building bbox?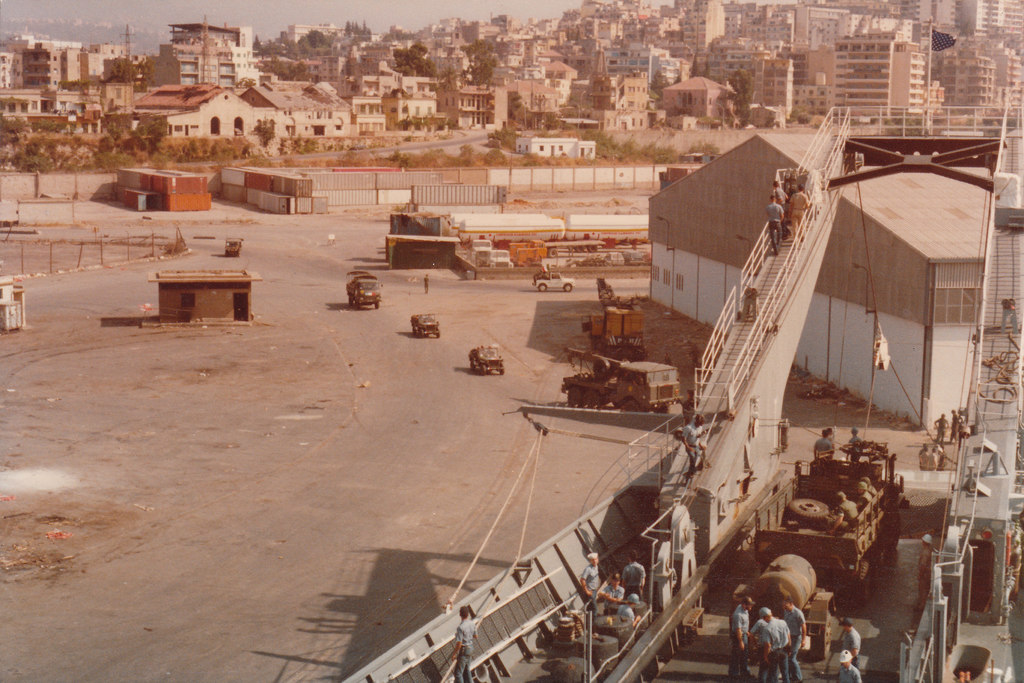
(244,86,349,139)
